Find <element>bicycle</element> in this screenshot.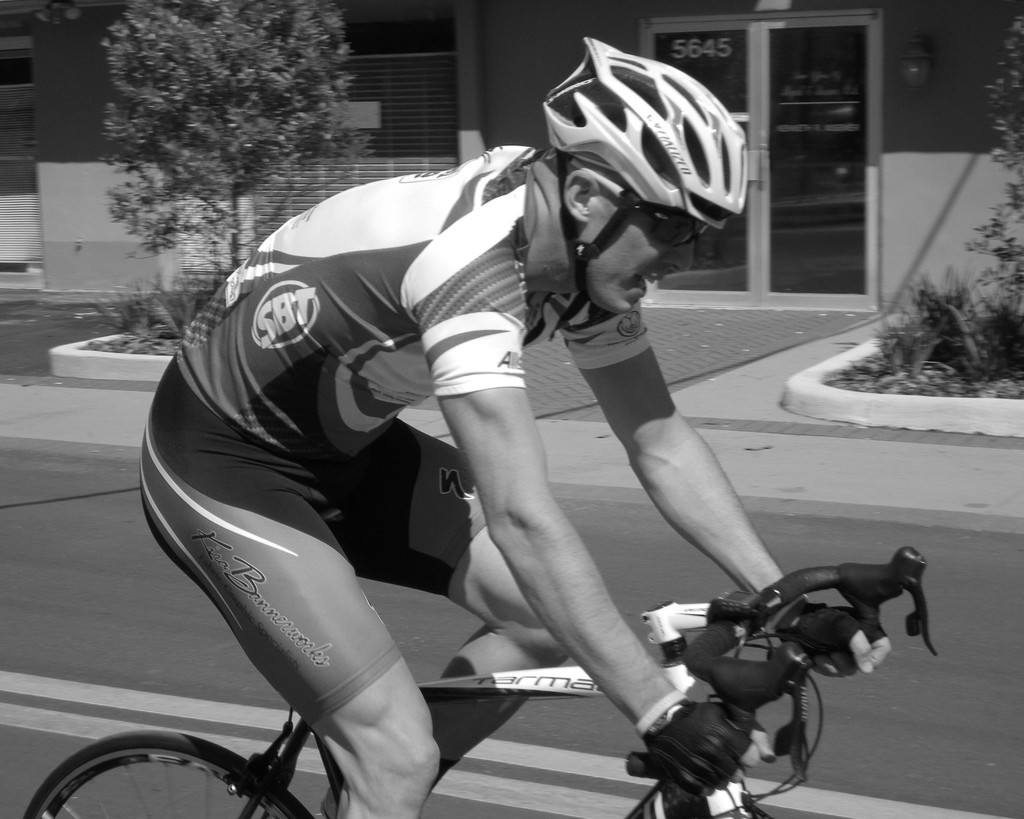
The bounding box for <element>bicycle</element> is [x1=17, y1=550, x2=942, y2=818].
